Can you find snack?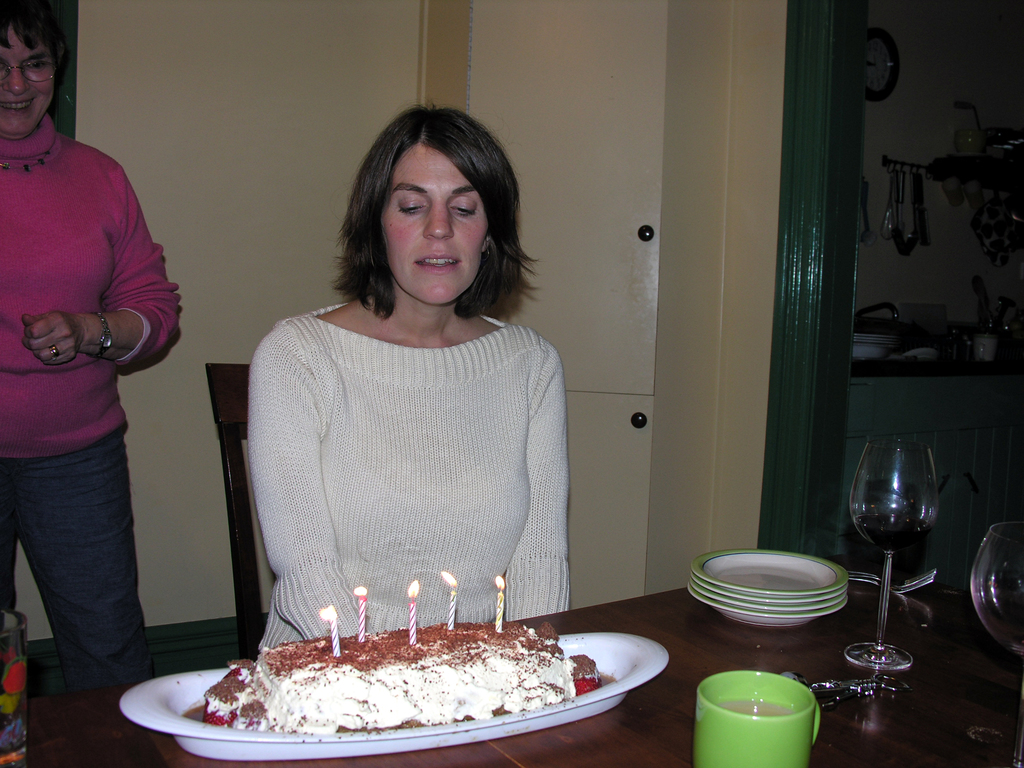
Yes, bounding box: [x1=201, y1=612, x2=588, y2=718].
